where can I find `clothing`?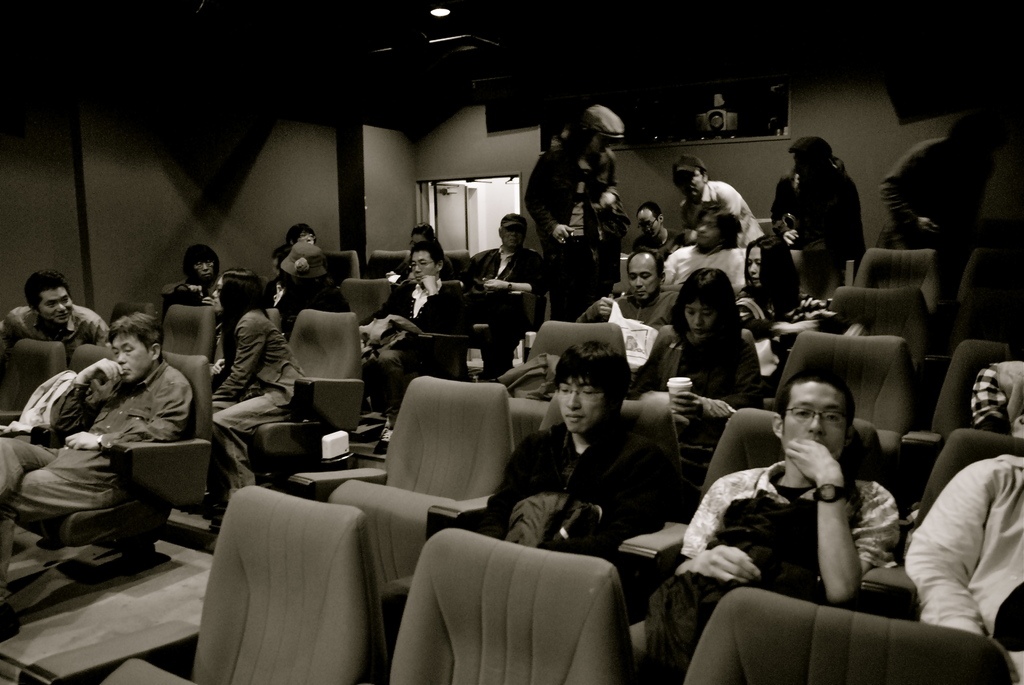
You can find it at box(374, 277, 472, 403).
